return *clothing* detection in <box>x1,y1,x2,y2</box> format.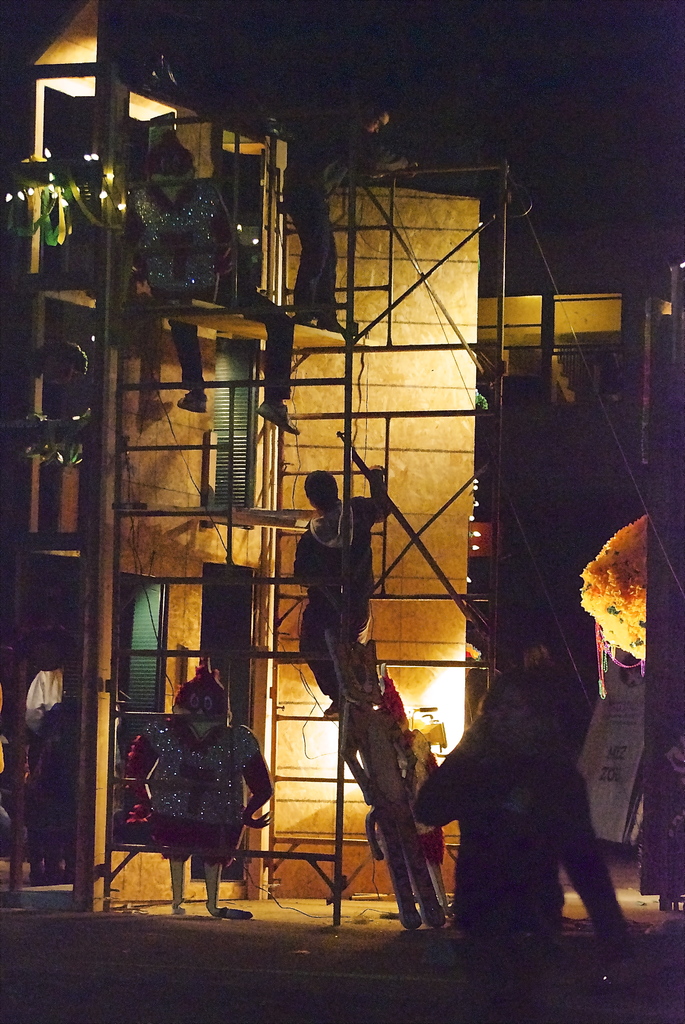
<box>125,177,291,399</box>.
